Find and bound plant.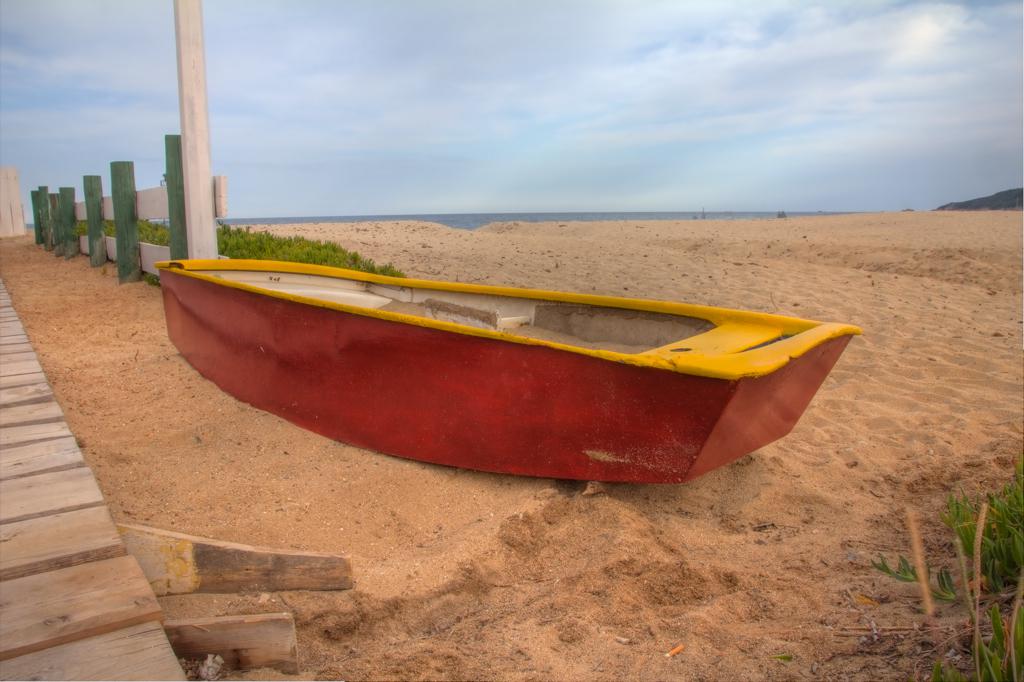
Bound: l=99, t=218, r=119, b=237.
